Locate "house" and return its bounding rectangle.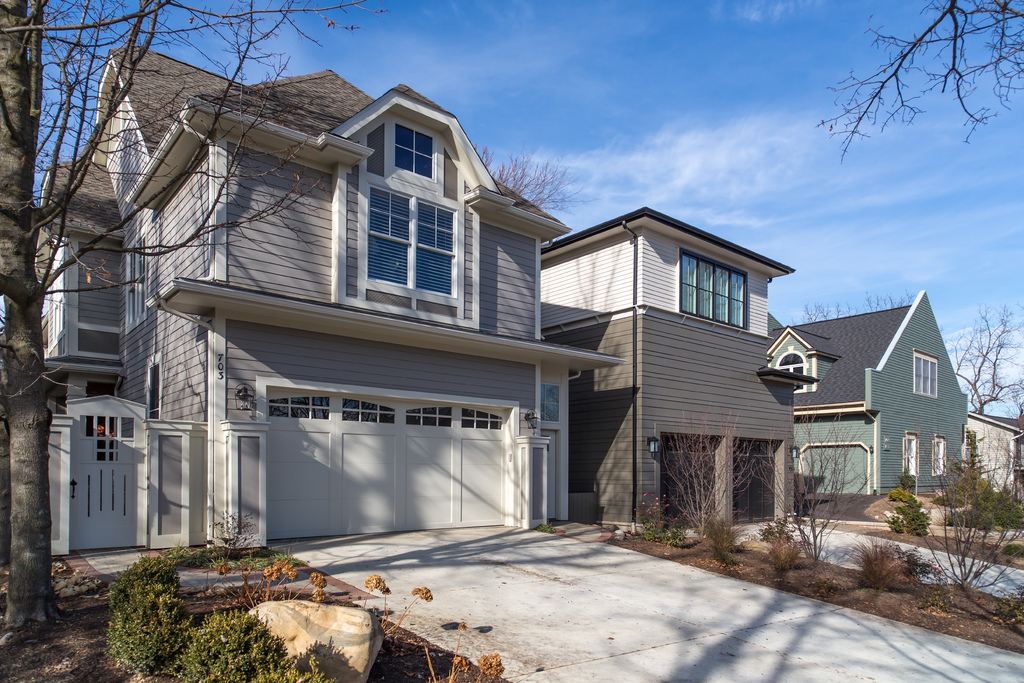
bbox=(42, 46, 627, 557).
